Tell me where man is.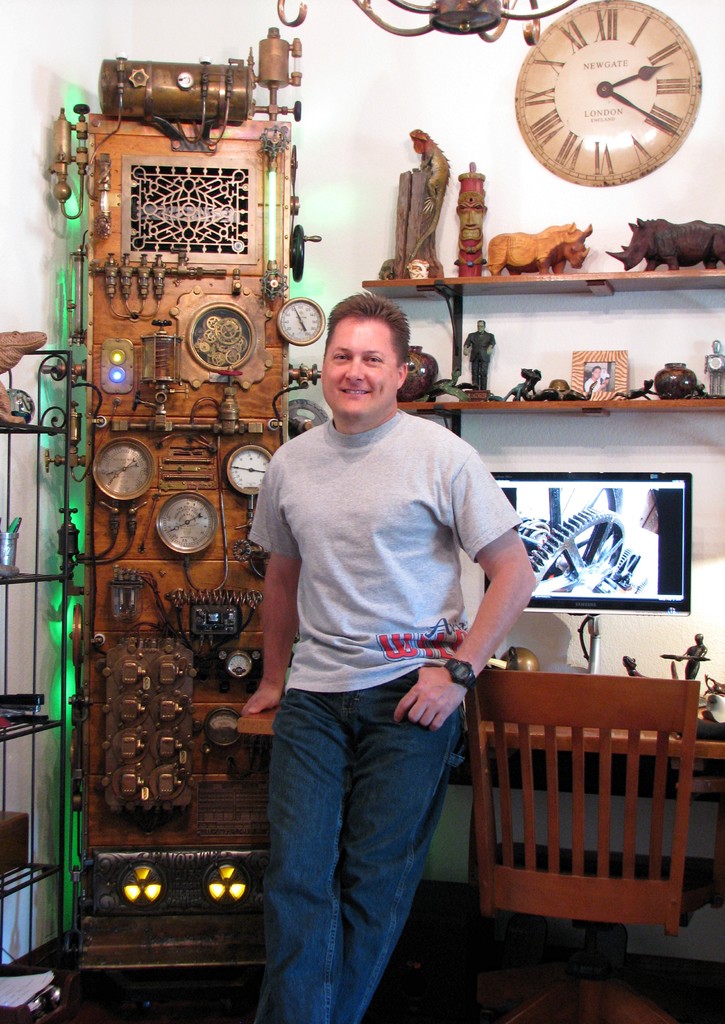
man is at Rect(219, 276, 541, 989).
